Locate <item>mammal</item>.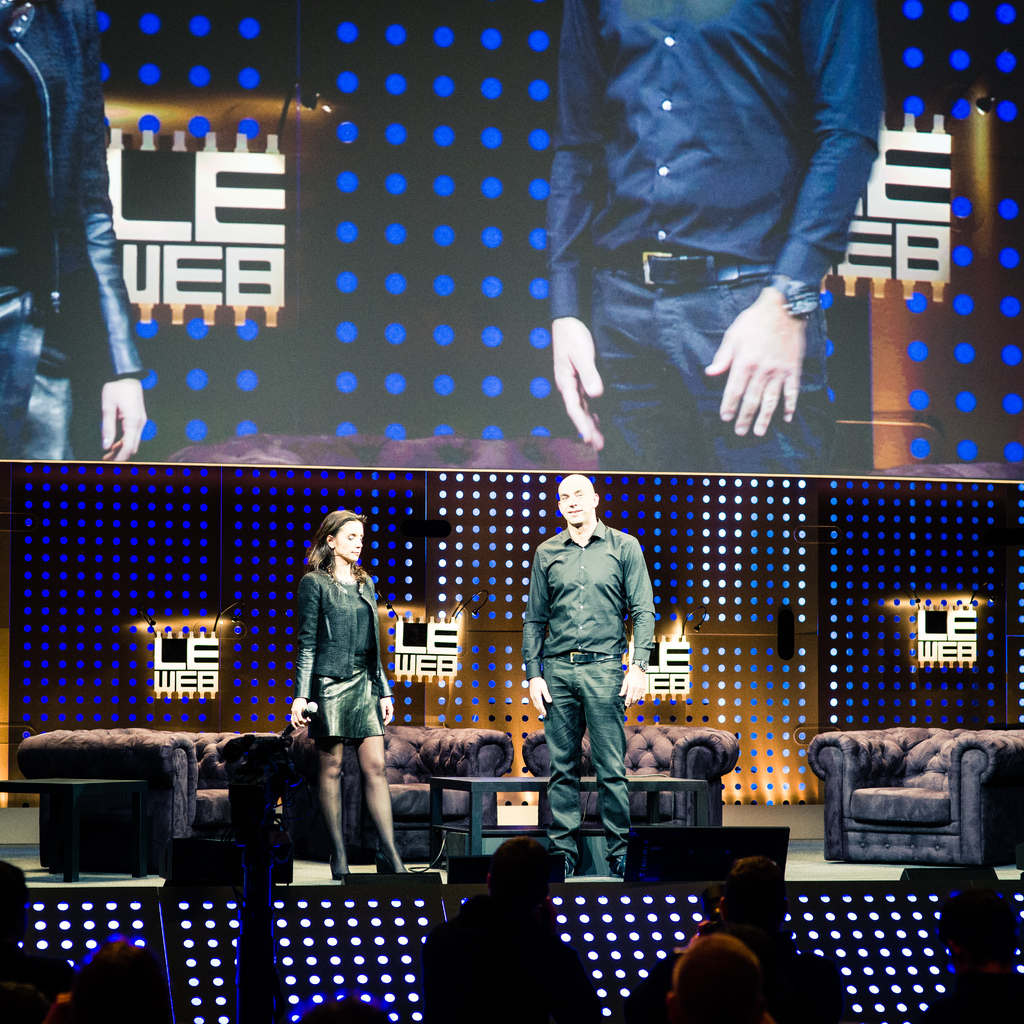
Bounding box: bbox=(534, 424, 662, 874).
